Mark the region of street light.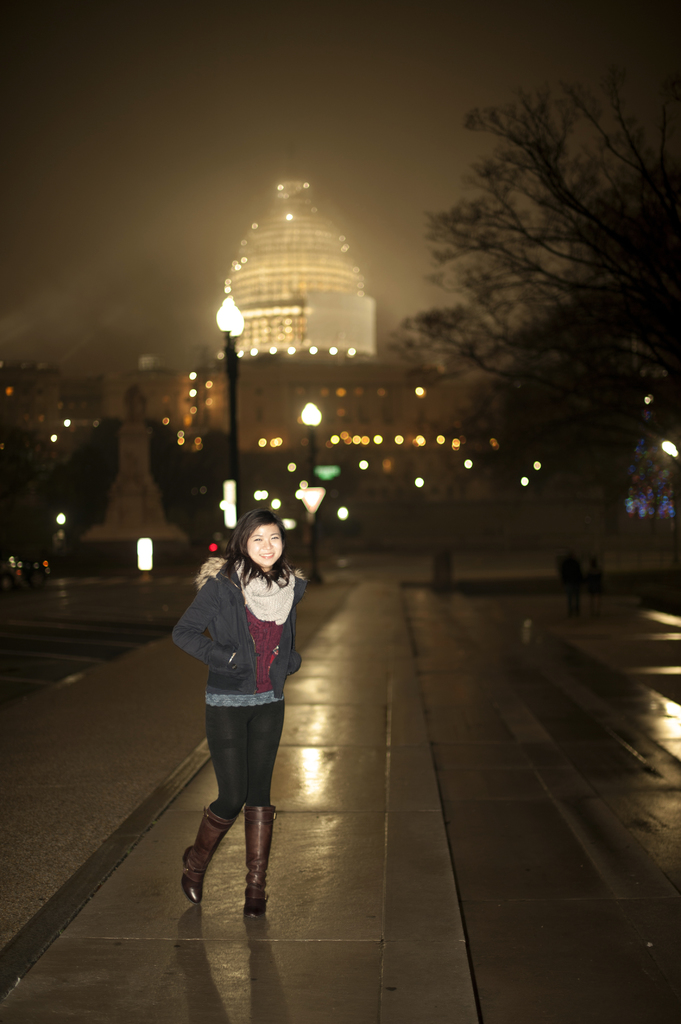
Region: Rect(335, 503, 355, 527).
